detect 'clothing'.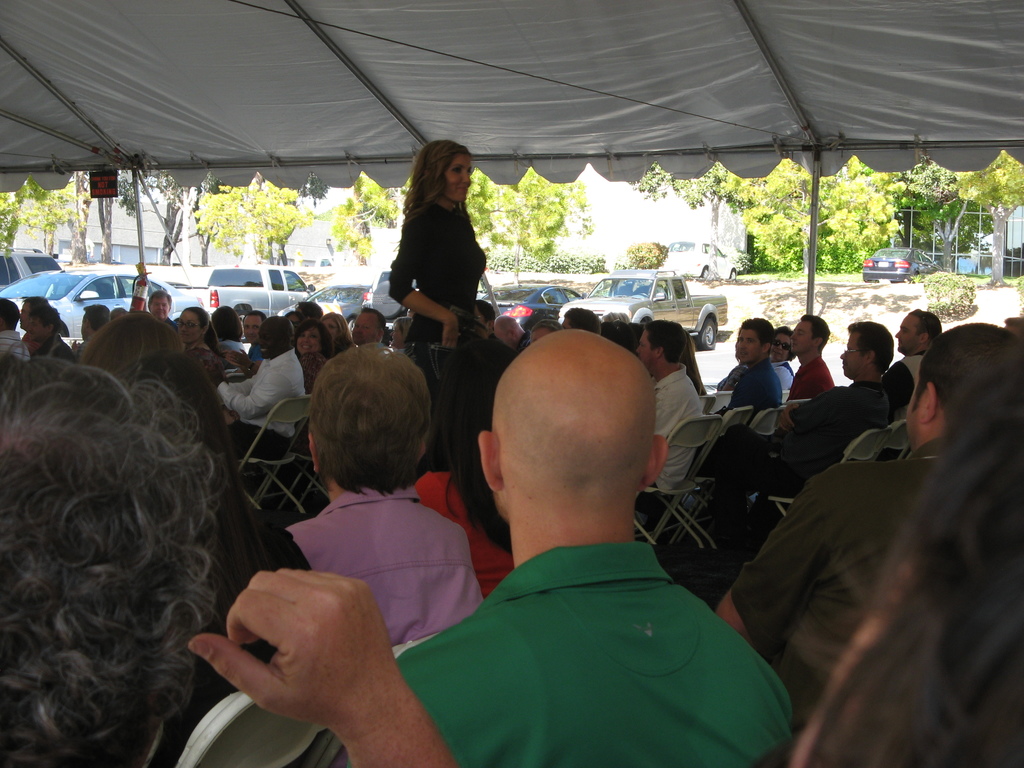
Detected at box(287, 481, 484, 648).
